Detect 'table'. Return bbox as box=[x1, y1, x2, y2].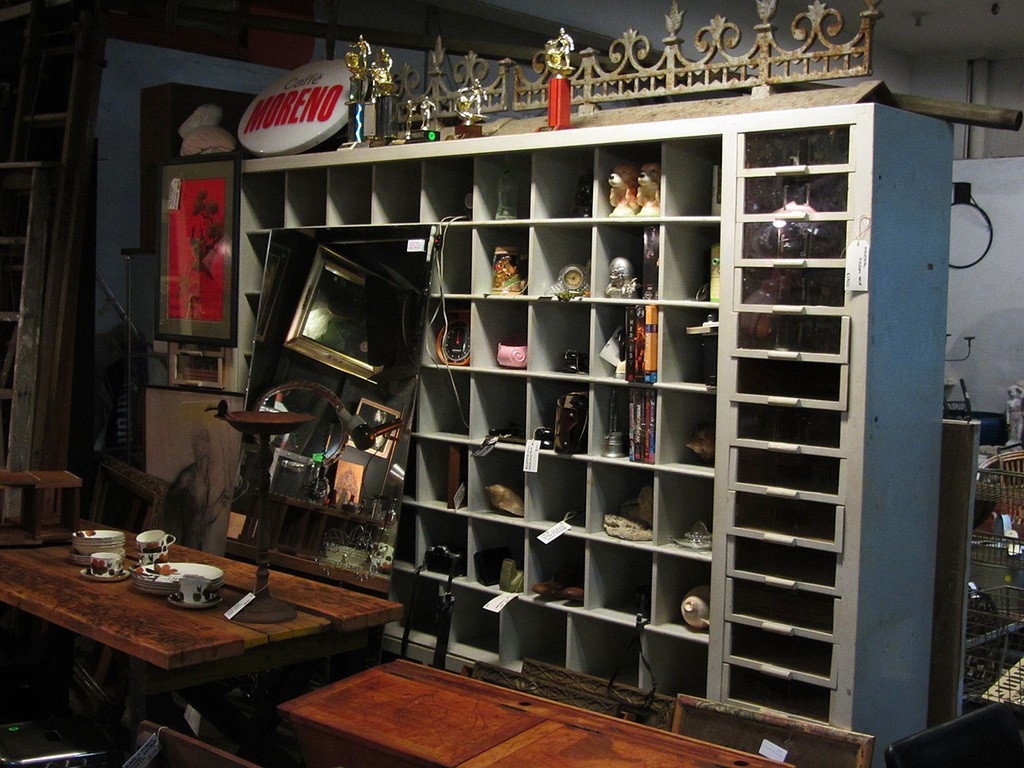
box=[274, 651, 798, 767].
